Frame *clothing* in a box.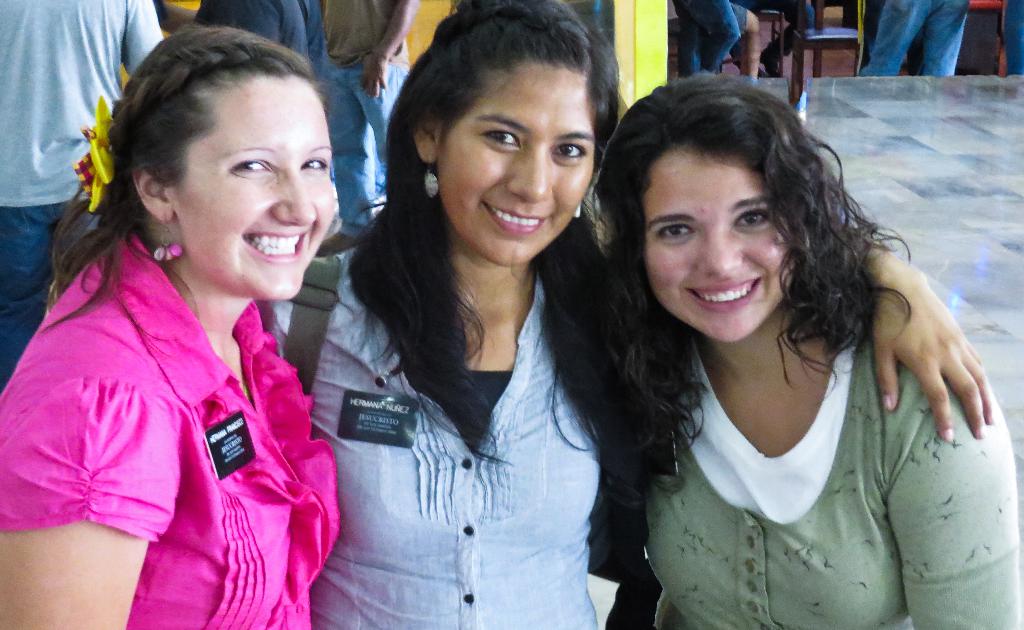
pyautogui.locateOnScreen(636, 285, 1023, 629).
